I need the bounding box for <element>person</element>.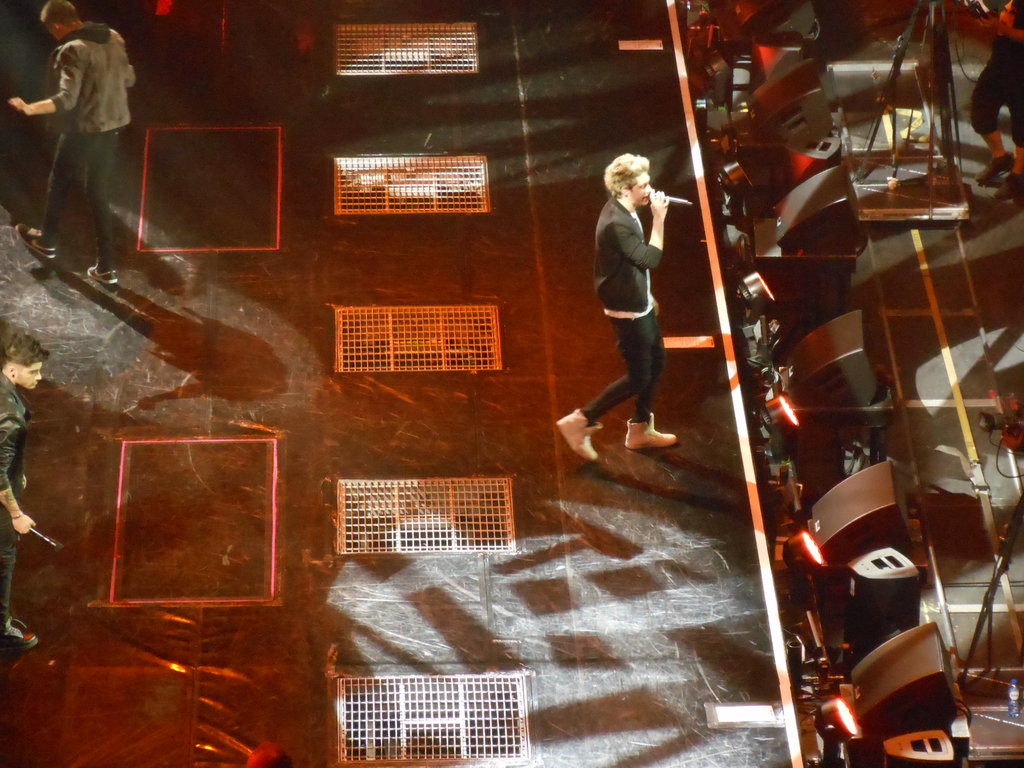
Here it is: x1=5, y1=0, x2=138, y2=289.
